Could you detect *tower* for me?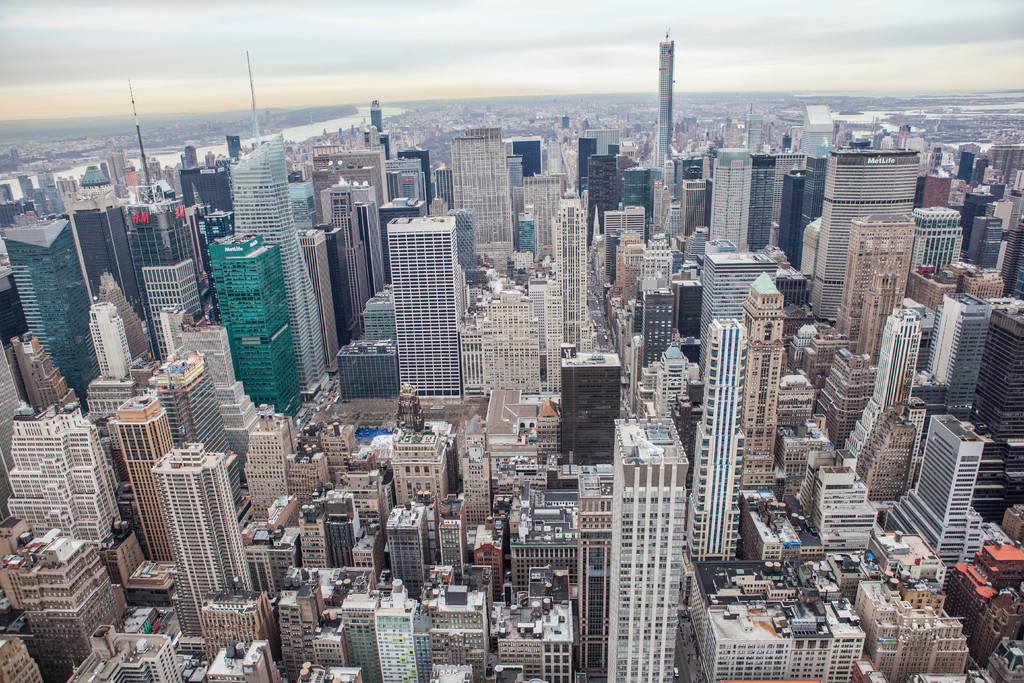
Detection result: {"left": 547, "top": 201, "right": 585, "bottom": 366}.
